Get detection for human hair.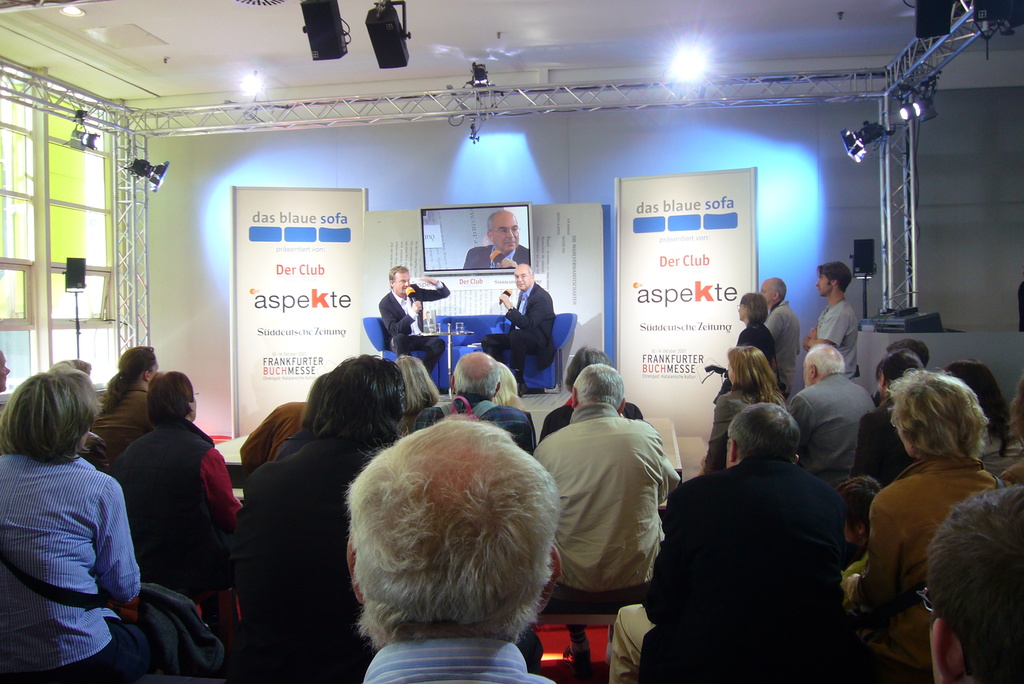
Detection: l=65, t=375, r=96, b=436.
